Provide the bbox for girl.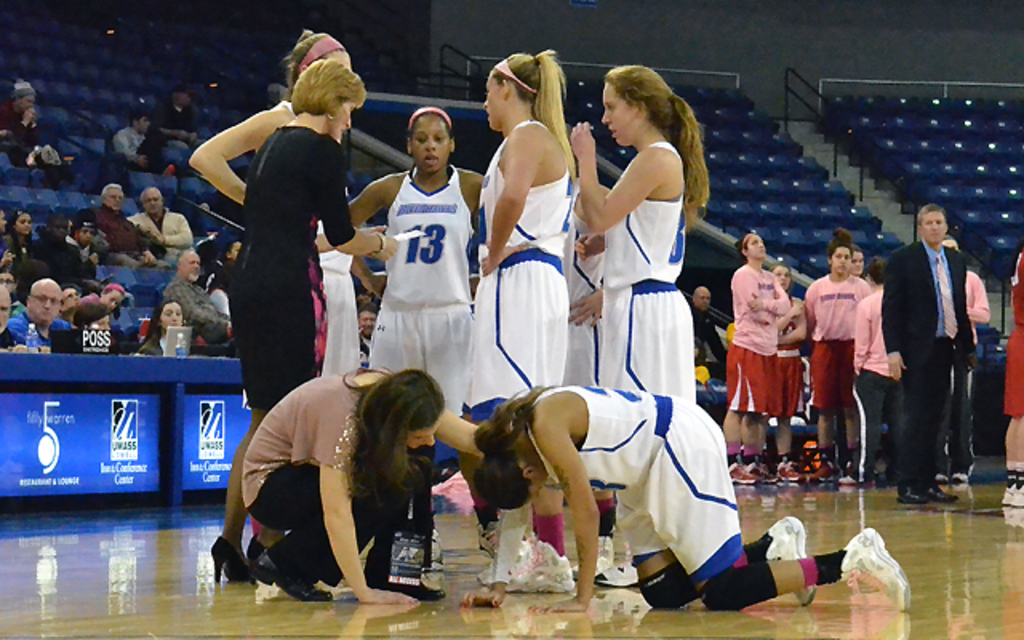
<region>195, 32, 358, 240</region>.
